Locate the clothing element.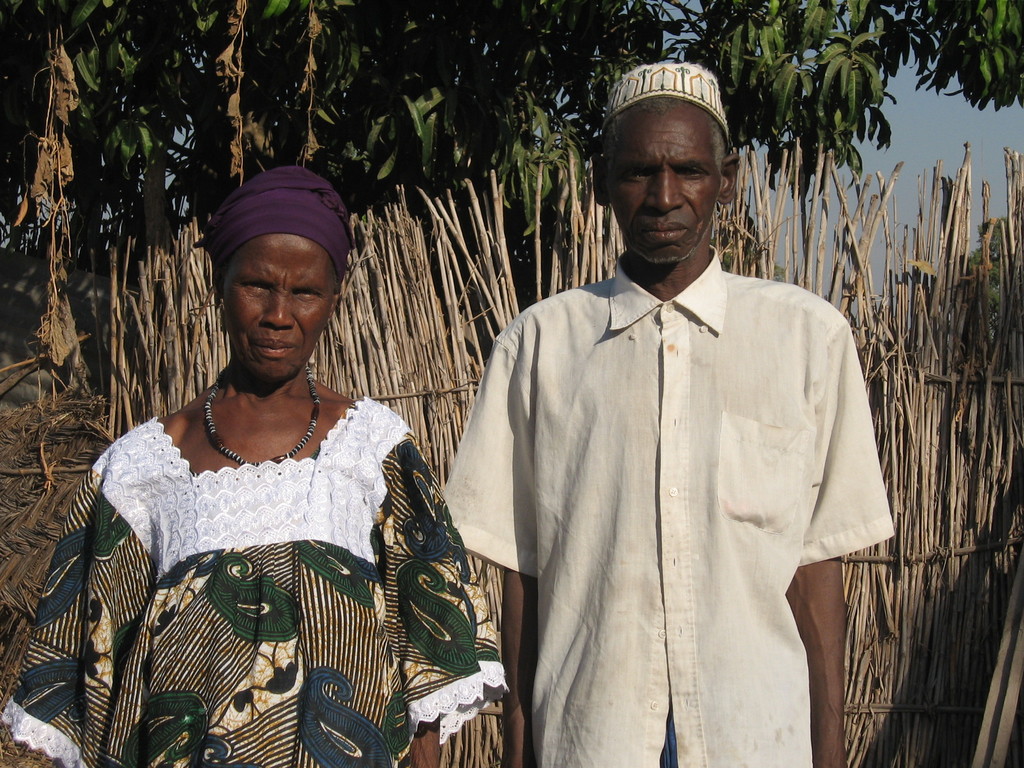
Element bbox: l=602, t=54, r=730, b=142.
